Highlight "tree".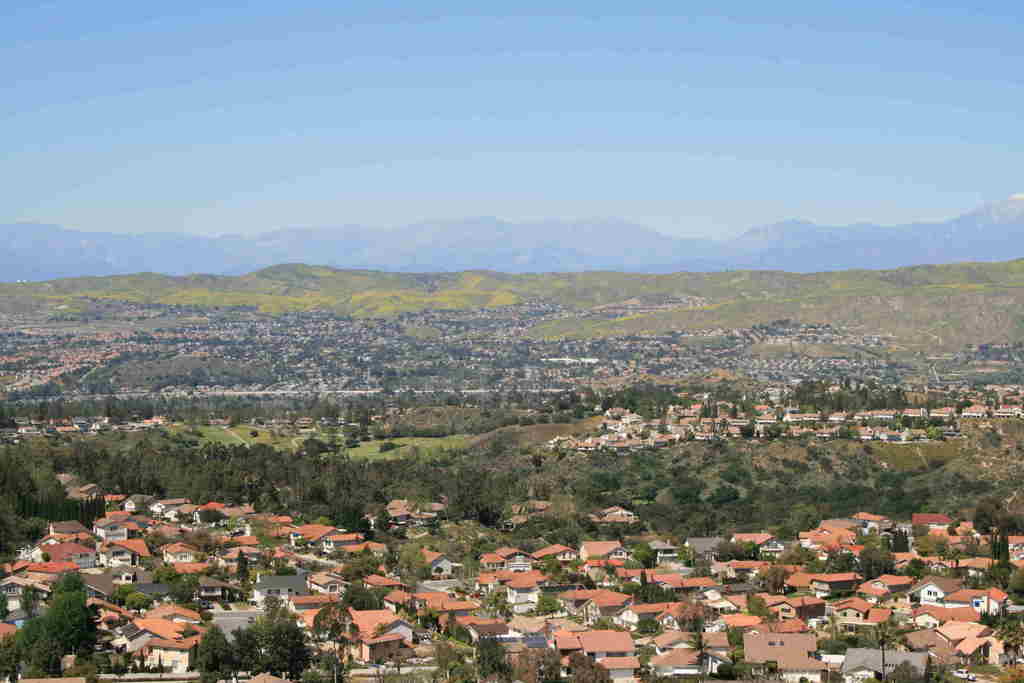
Highlighted region: region(0, 592, 10, 623).
